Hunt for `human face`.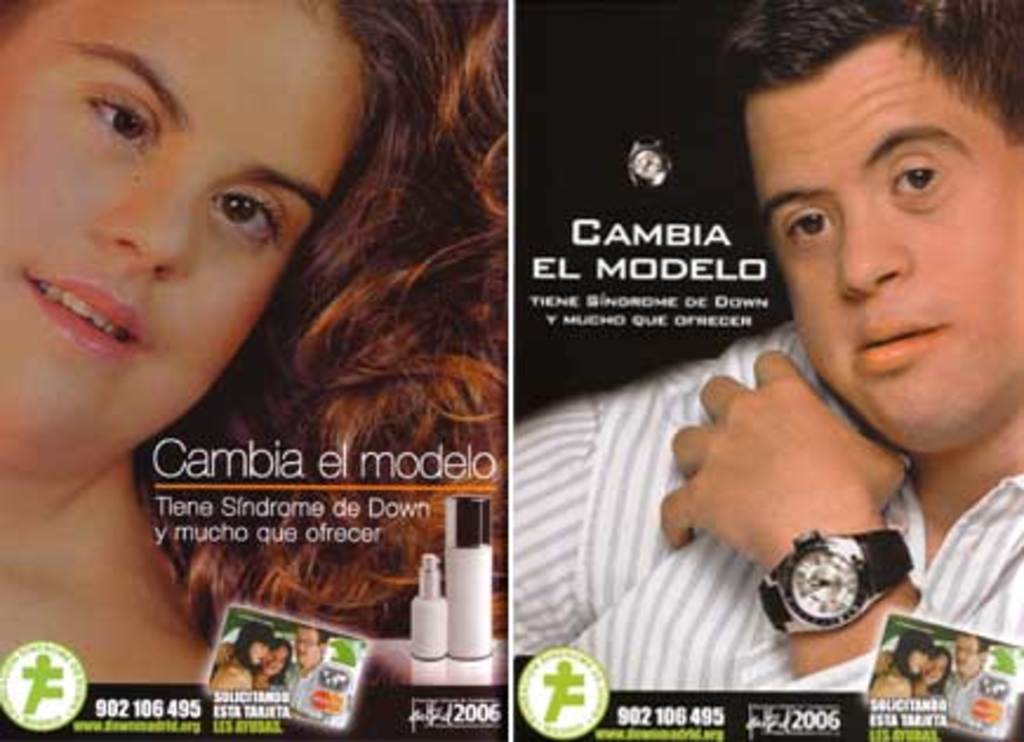
Hunted down at bbox=(261, 638, 292, 674).
